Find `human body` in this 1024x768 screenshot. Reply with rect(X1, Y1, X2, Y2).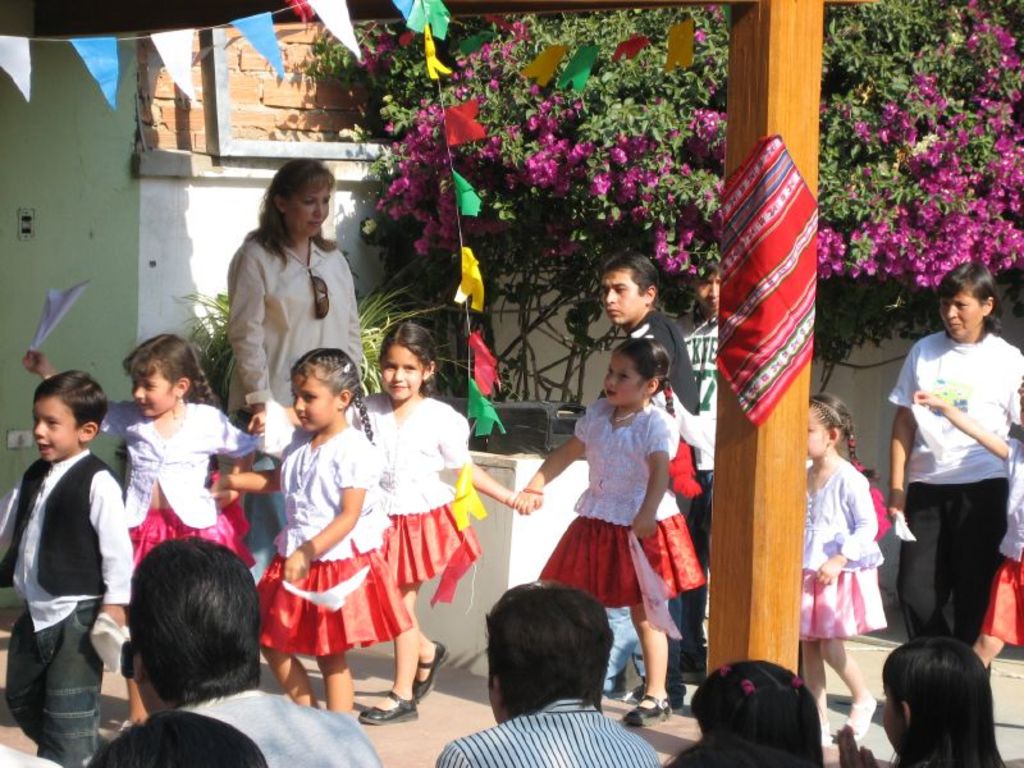
rect(669, 310, 717, 673).
